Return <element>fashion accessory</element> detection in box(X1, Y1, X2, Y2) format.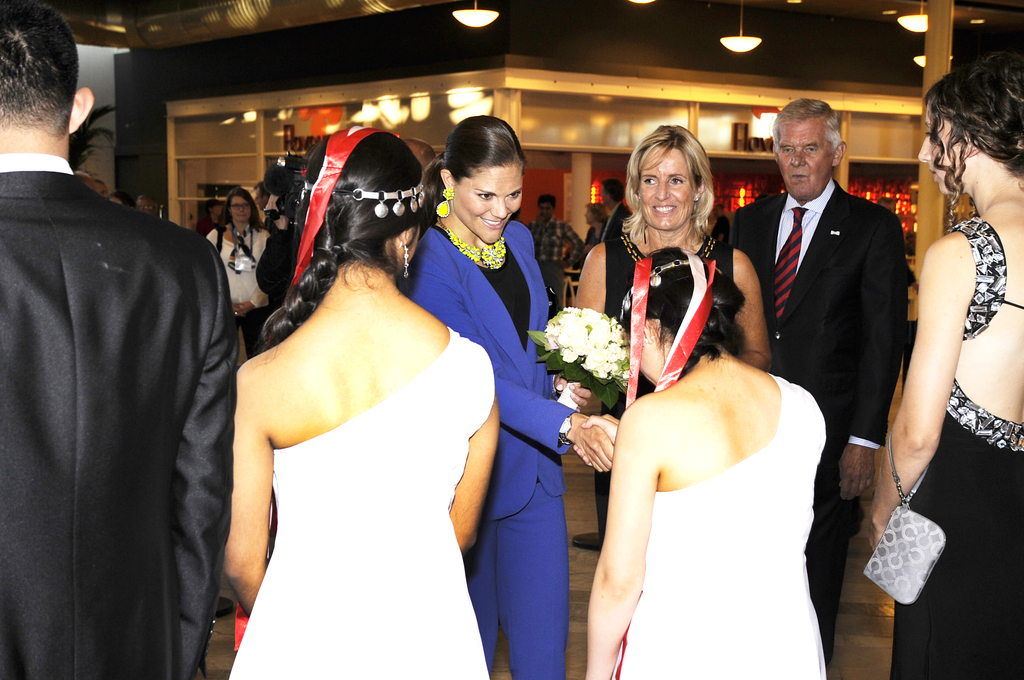
box(571, 531, 605, 553).
